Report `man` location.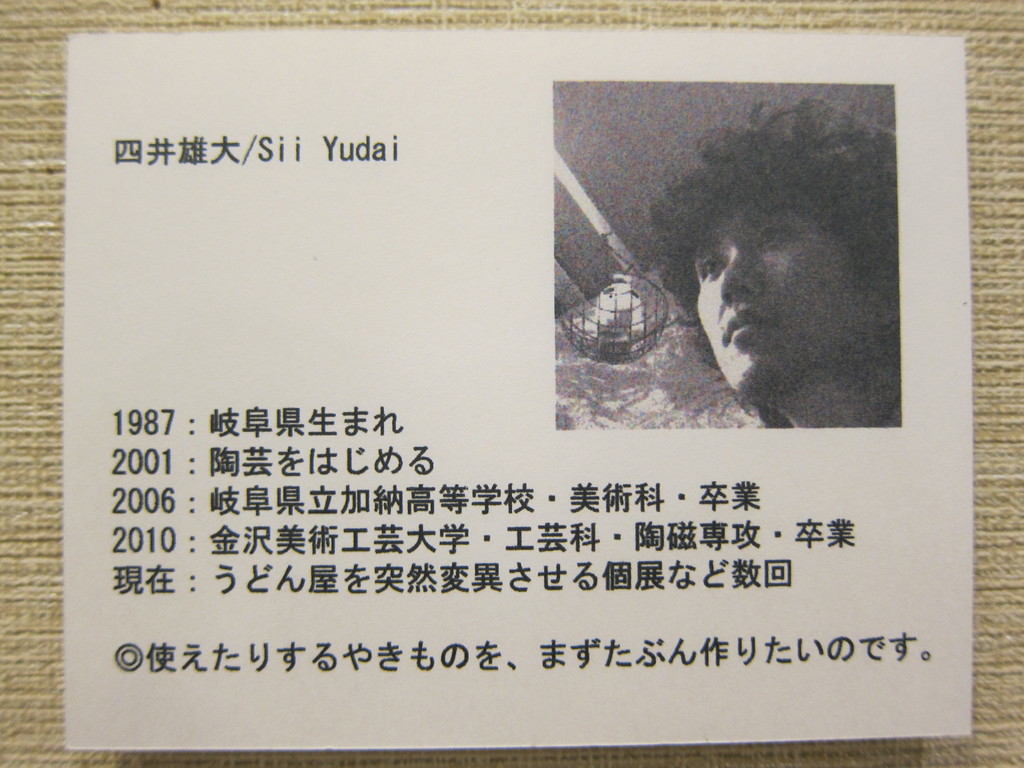
Report: (655, 104, 902, 423).
